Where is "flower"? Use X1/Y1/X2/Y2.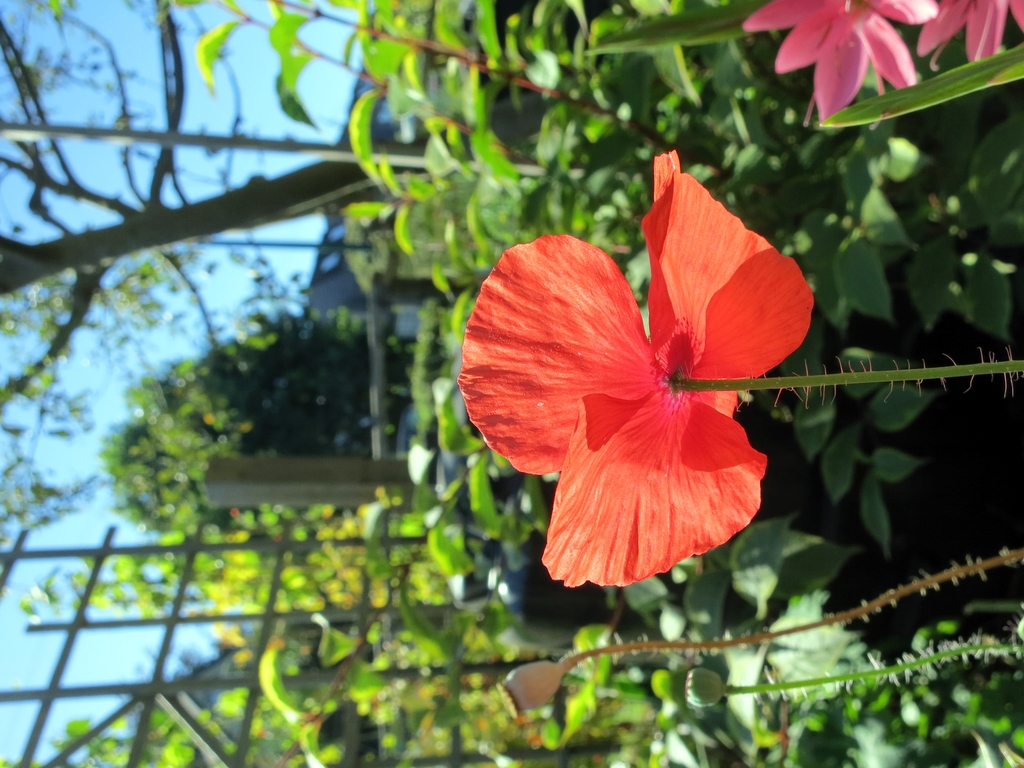
911/0/1023/65.
